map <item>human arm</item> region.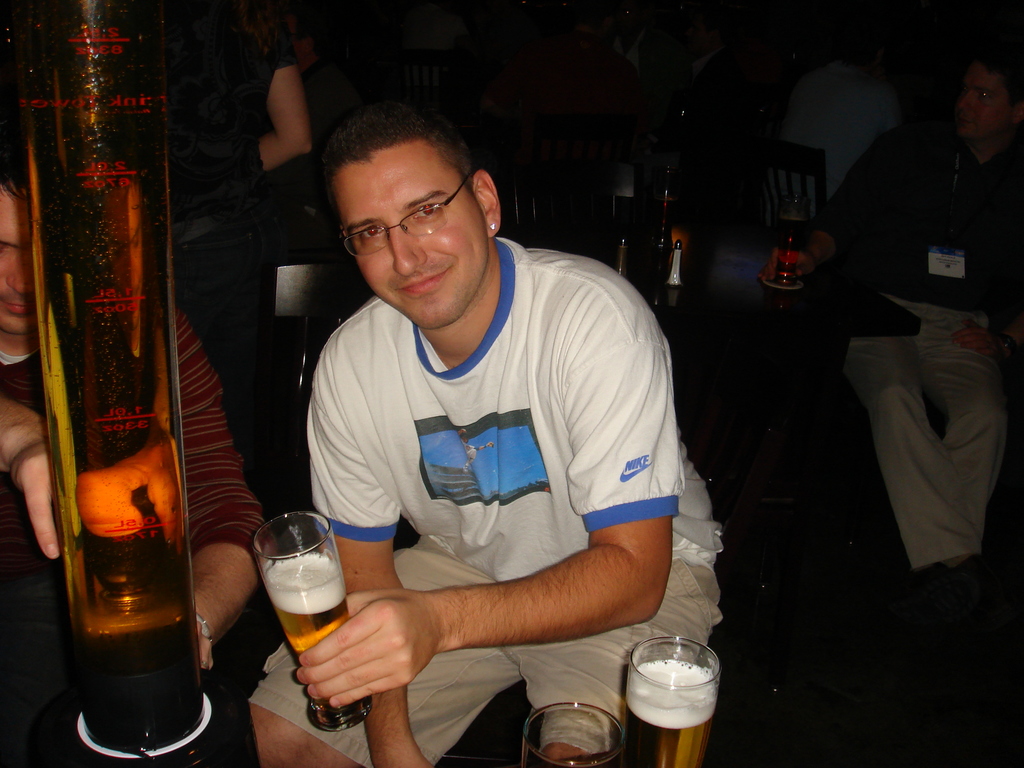
Mapped to <region>949, 257, 1023, 365</region>.
